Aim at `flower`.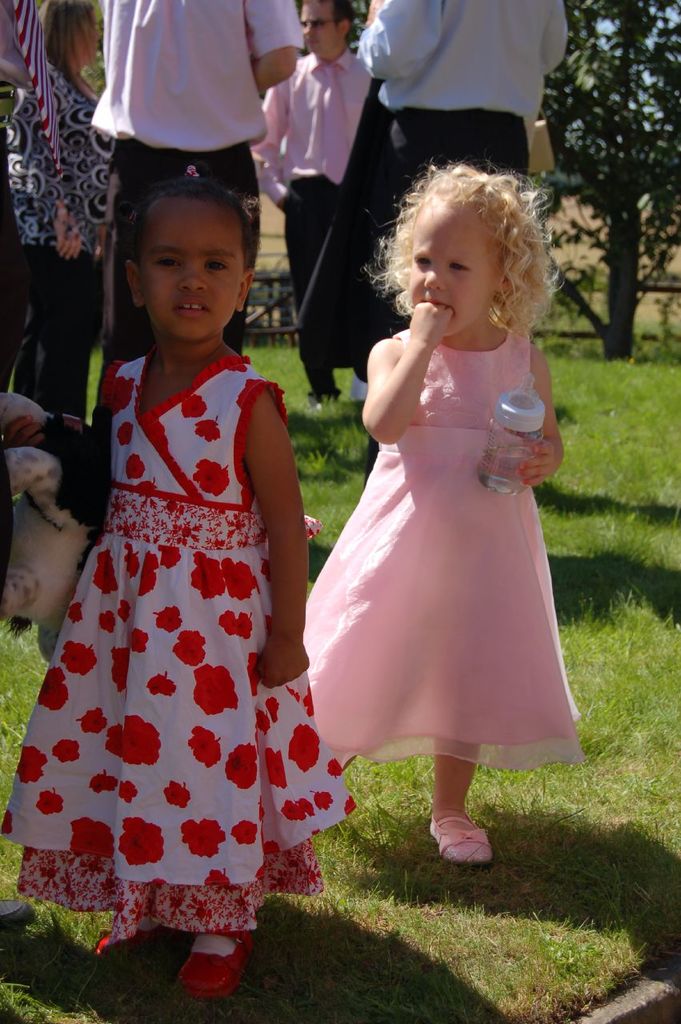
Aimed at rect(174, 631, 205, 665).
